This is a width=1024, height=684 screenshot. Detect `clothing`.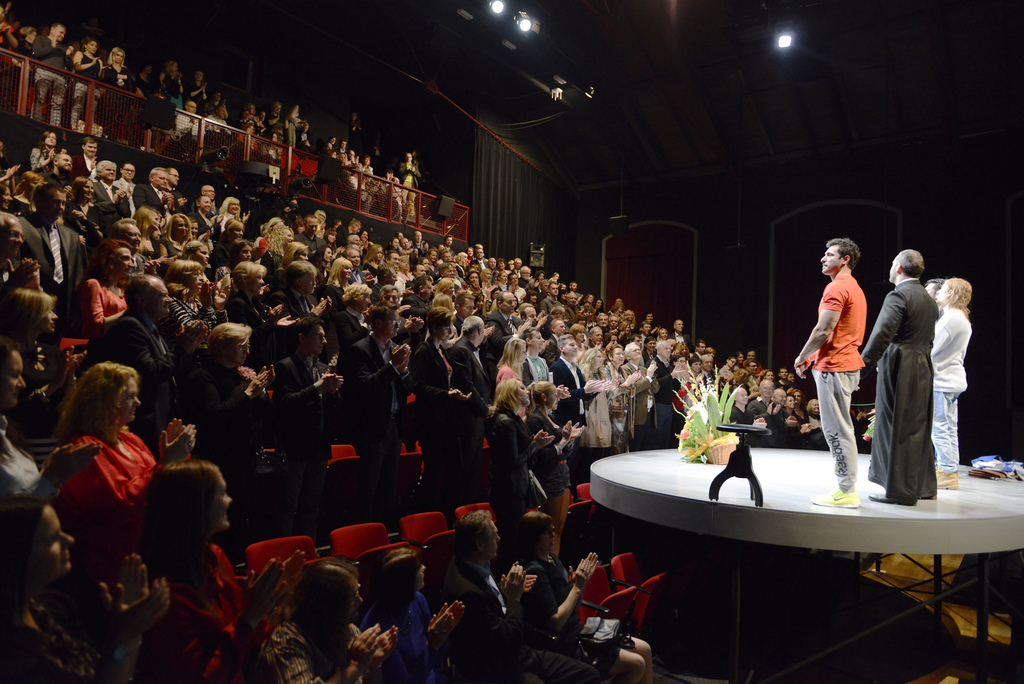
crop(362, 248, 367, 257).
